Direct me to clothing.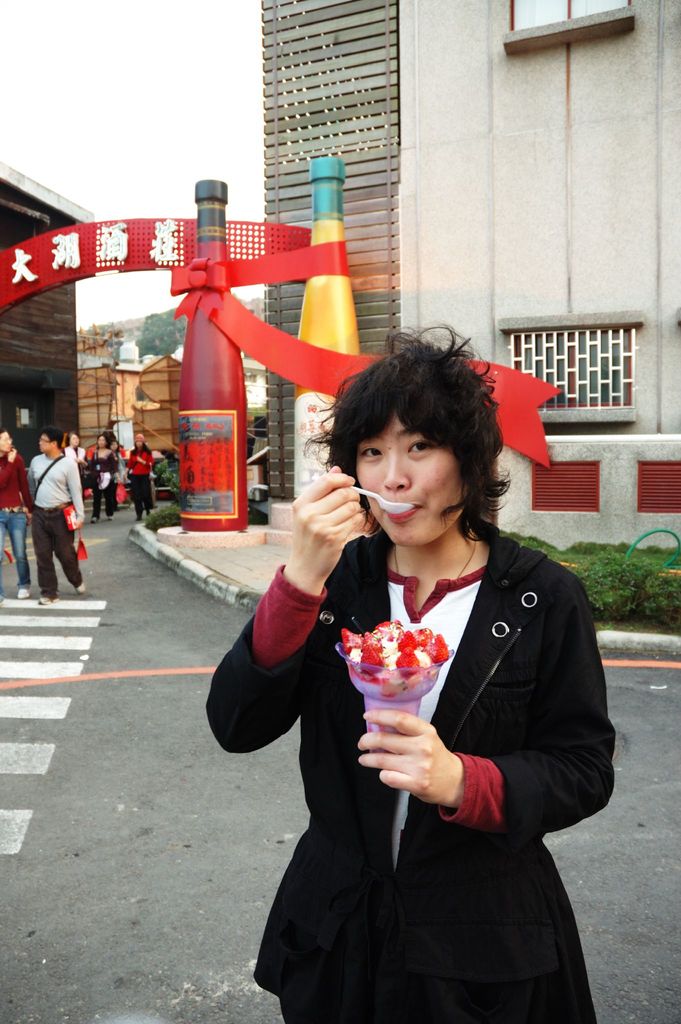
Direction: (x1=95, y1=455, x2=119, y2=518).
